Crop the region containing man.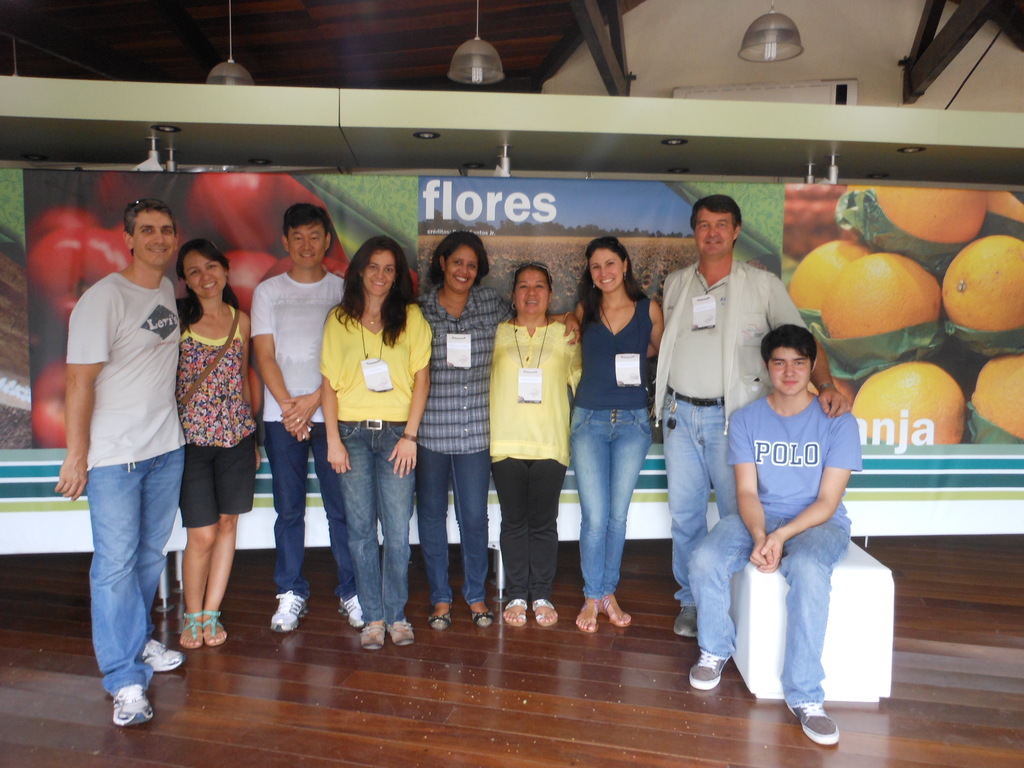
Crop region: (x1=689, y1=332, x2=863, y2=755).
